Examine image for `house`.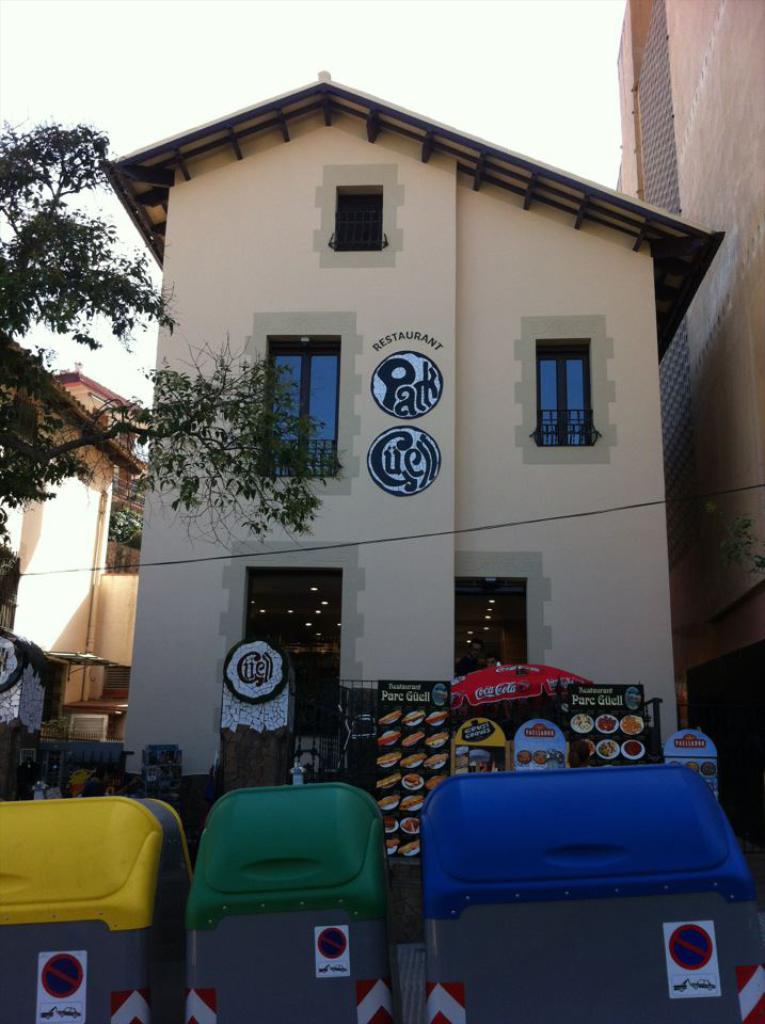
Examination result: box=[623, 5, 764, 896].
